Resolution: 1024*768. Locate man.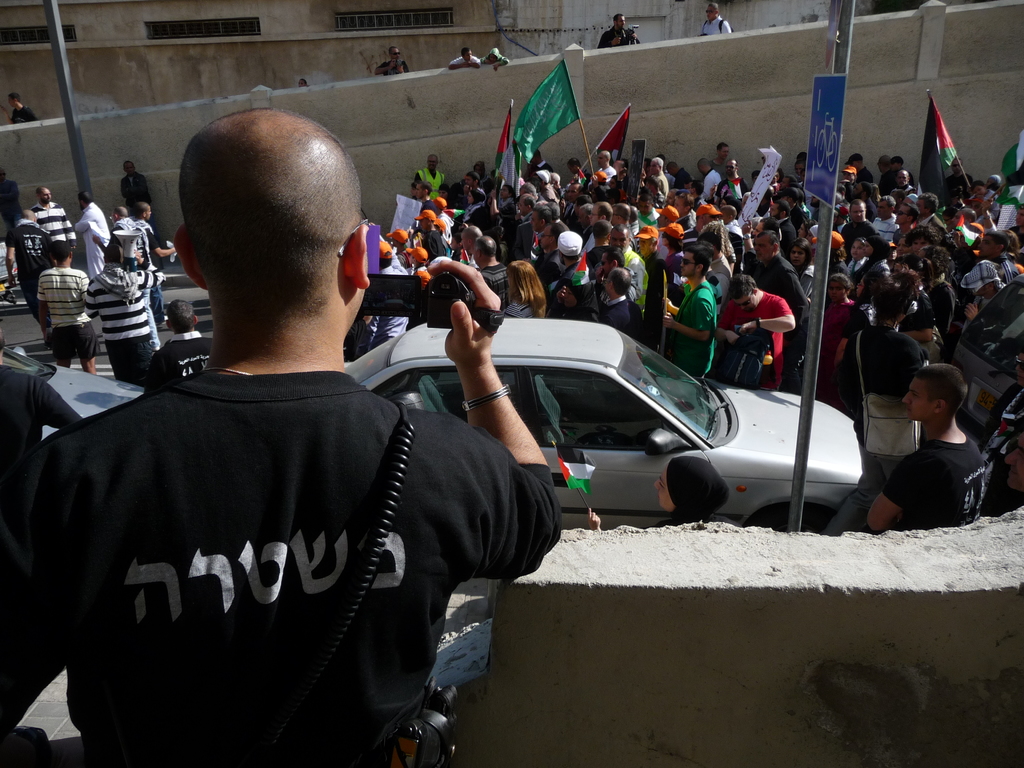
crop(0, 363, 81, 464).
